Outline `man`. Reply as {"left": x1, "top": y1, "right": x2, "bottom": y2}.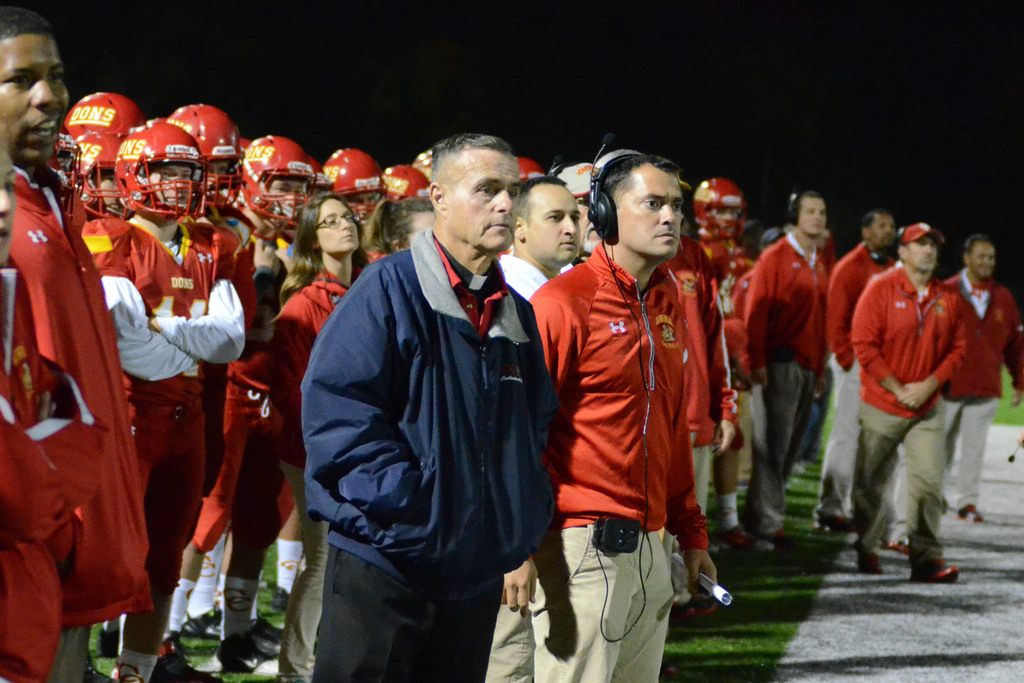
{"left": 549, "top": 161, "right": 602, "bottom": 265}.
